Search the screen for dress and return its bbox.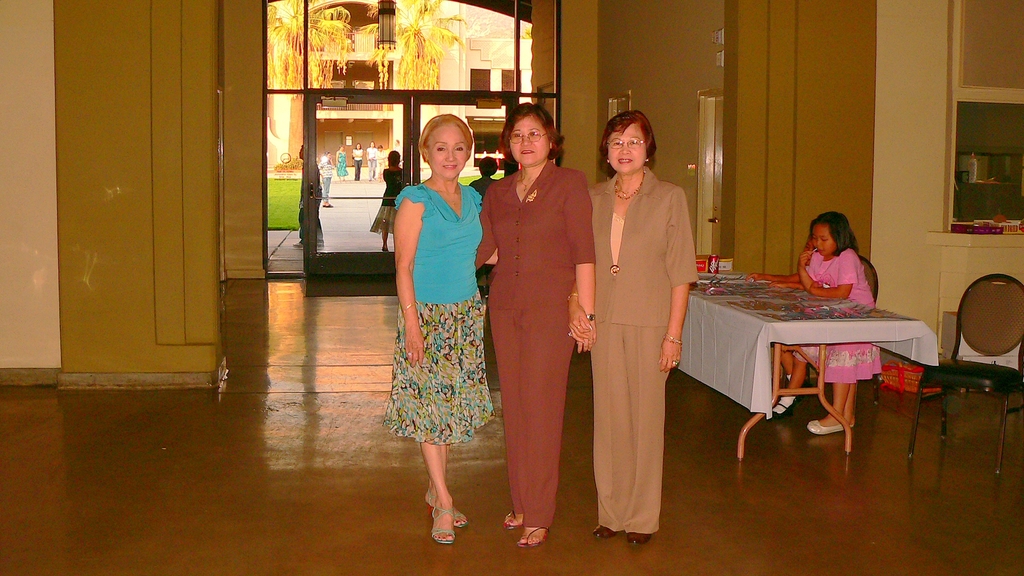
Found: (x1=386, y1=186, x2=496, y2=442).
